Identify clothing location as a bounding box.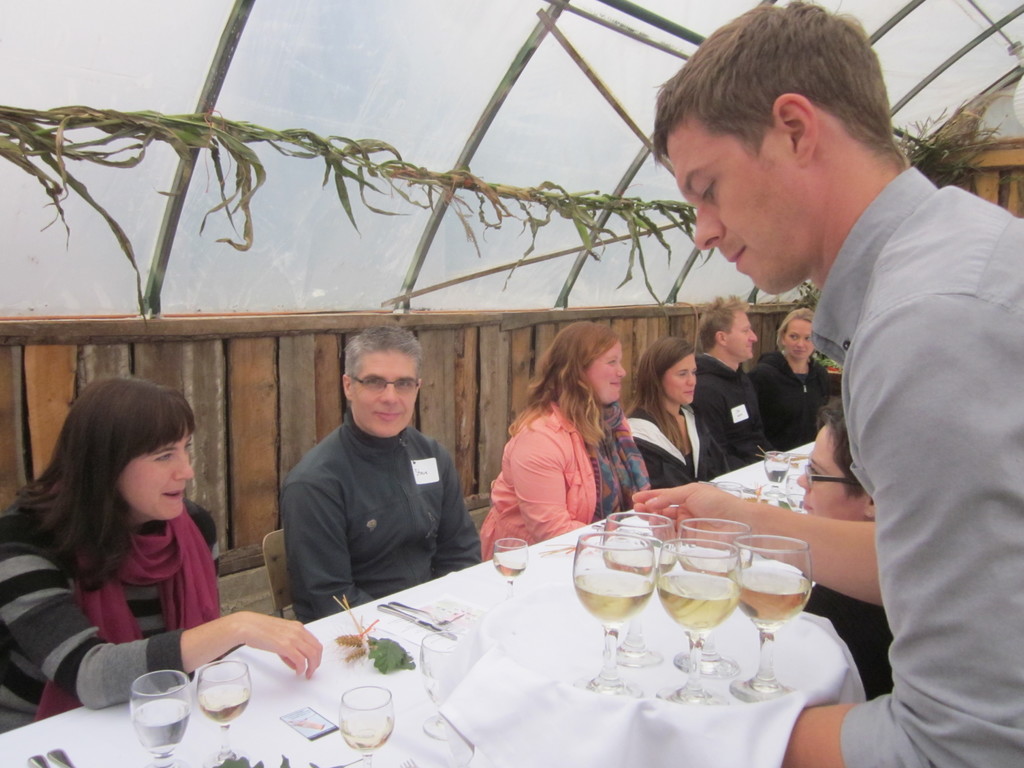
bbox=[750, 347, 835, 454].
